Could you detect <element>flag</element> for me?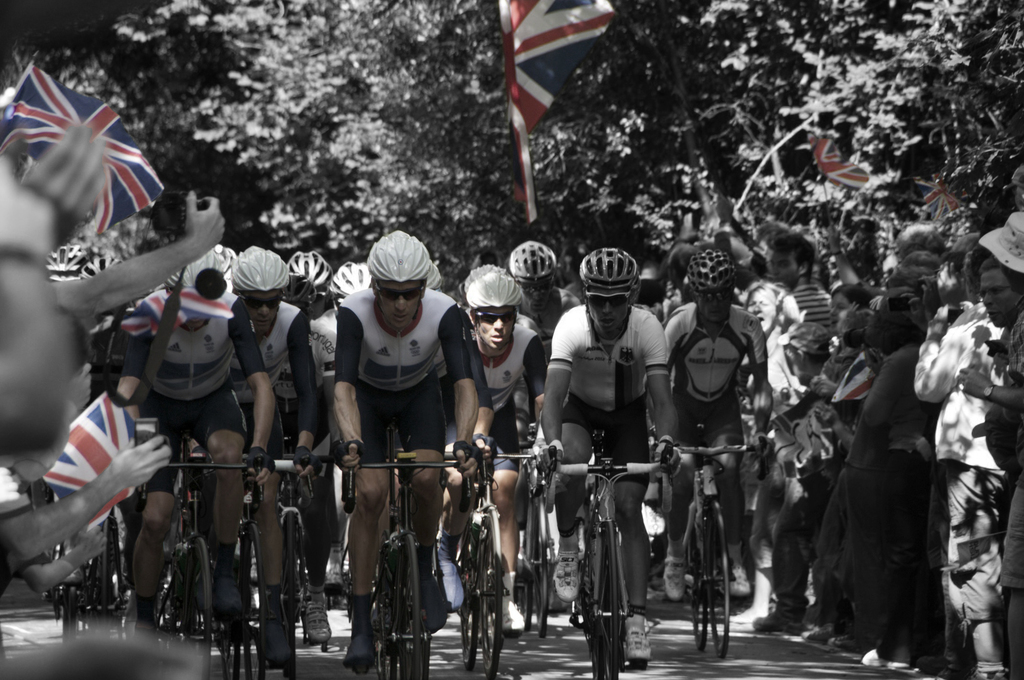
Detection result: (left=24, top=395, right=142, bottom=529).
